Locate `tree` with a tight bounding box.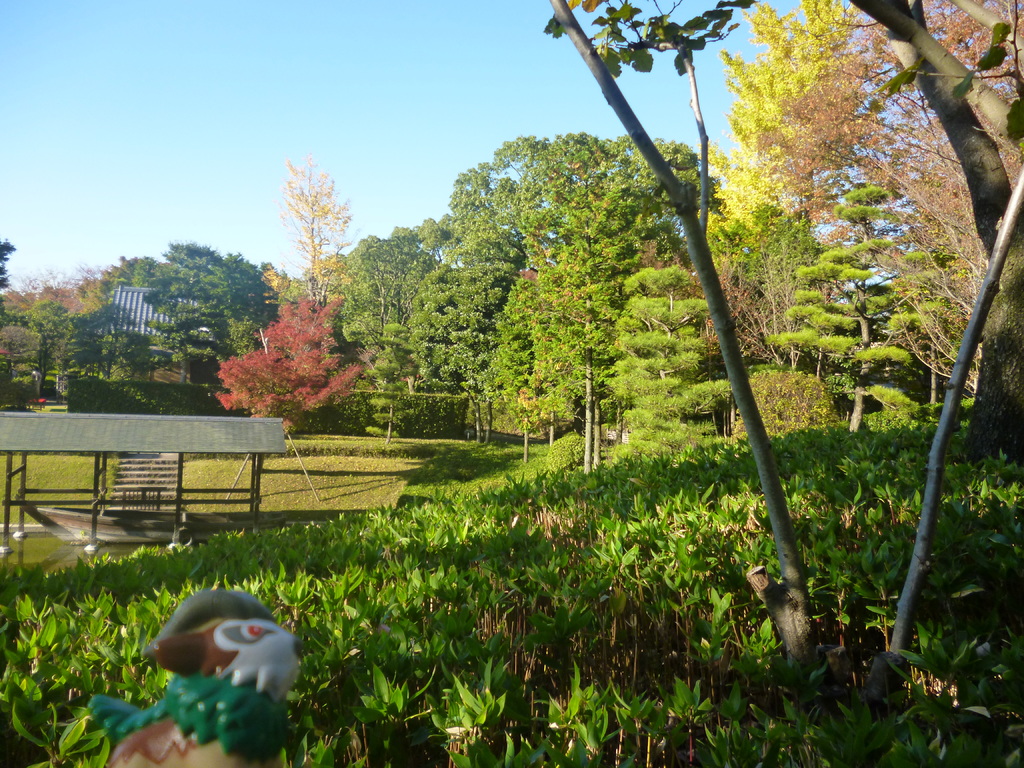
<box>376,298,467,430</box>.
